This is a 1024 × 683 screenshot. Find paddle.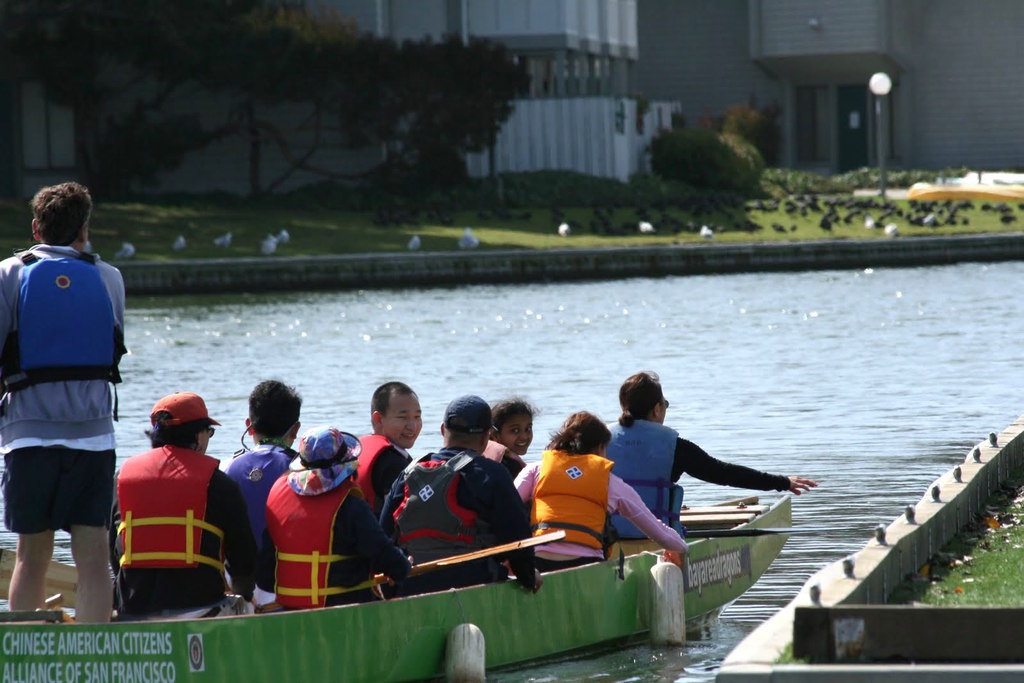
Bounding box: 684,527,841,537.
